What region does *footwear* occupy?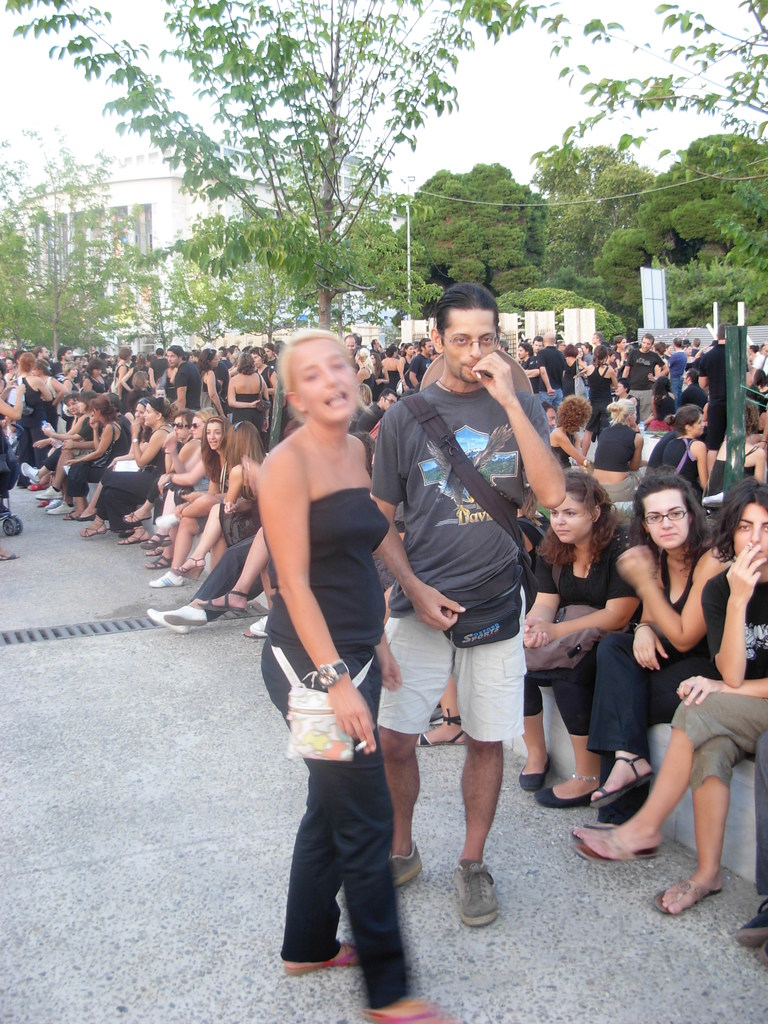
168, 606, 211, 625.
